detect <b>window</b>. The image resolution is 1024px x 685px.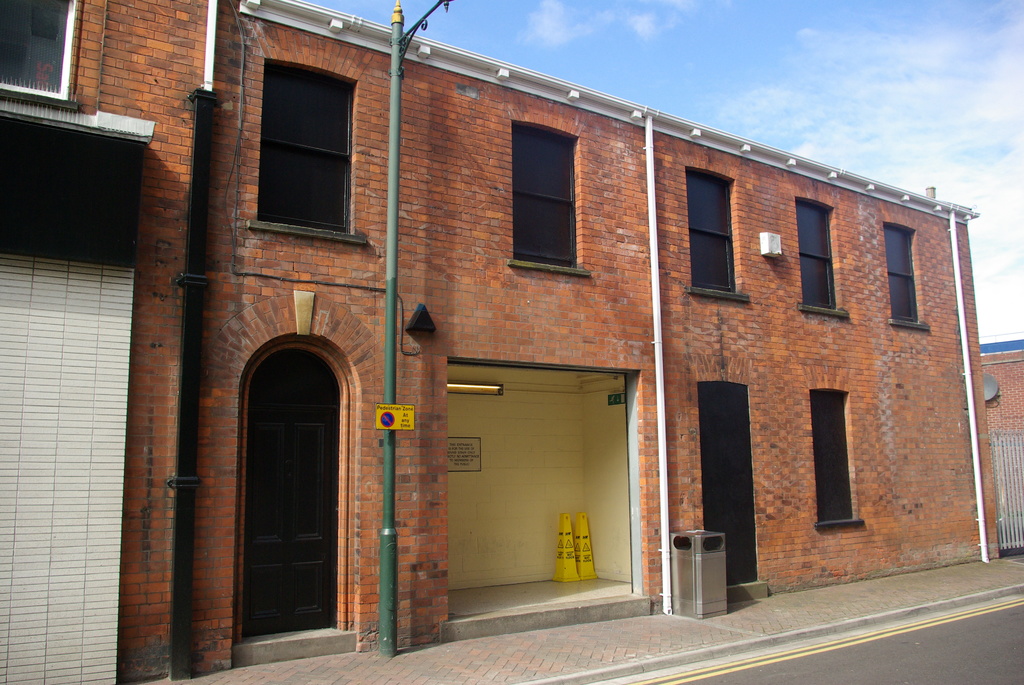
box(510, 123, 579, 272).
